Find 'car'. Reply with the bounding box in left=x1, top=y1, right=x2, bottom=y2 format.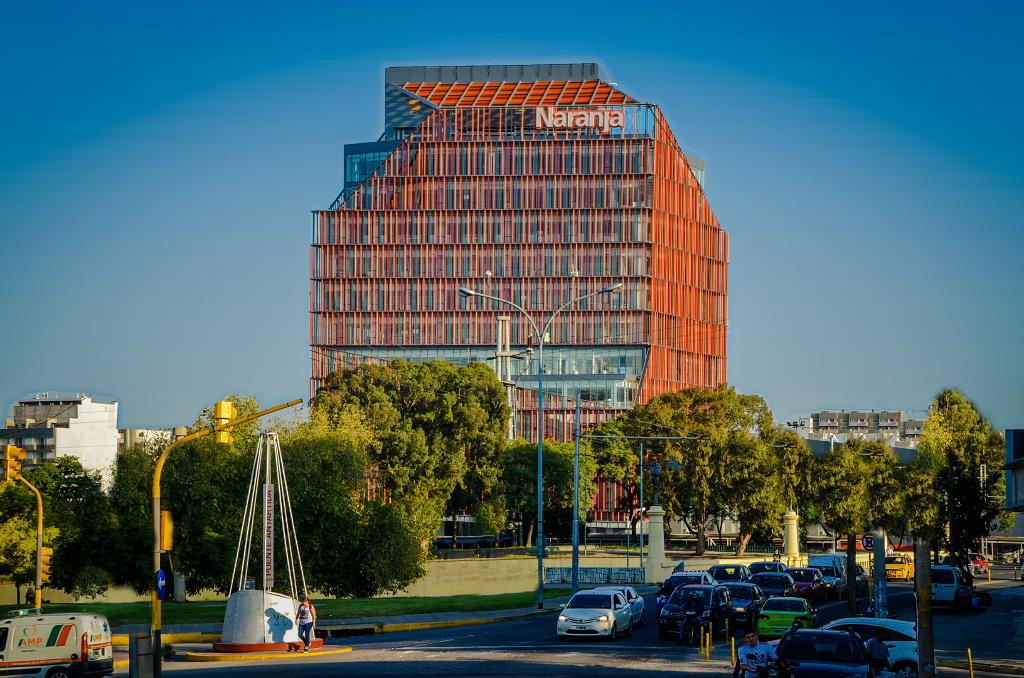
left=662, top=585, right=728, bottom=633.
